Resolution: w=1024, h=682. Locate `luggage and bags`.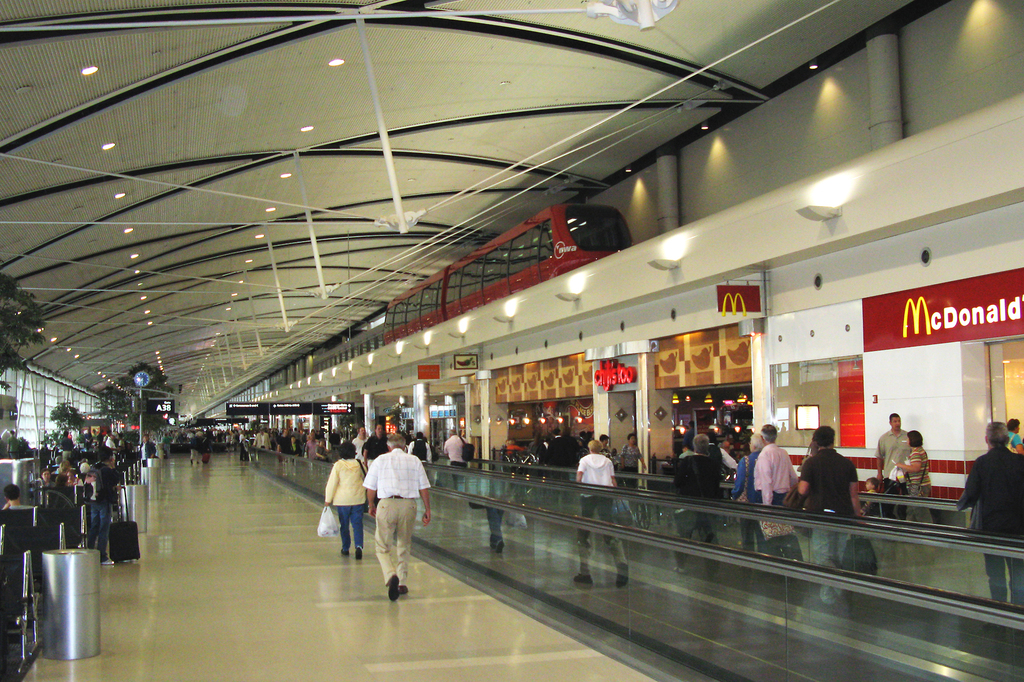
left=841, top=535, right=883, bottom=571.
